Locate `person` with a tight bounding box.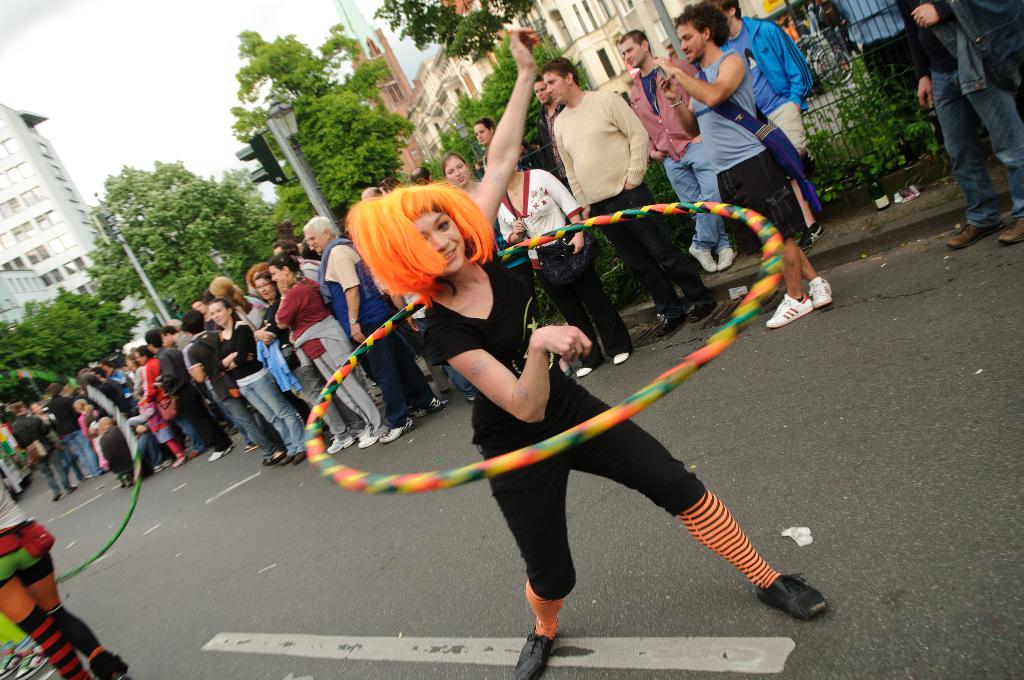
box=[634, 0, 847, 335].
